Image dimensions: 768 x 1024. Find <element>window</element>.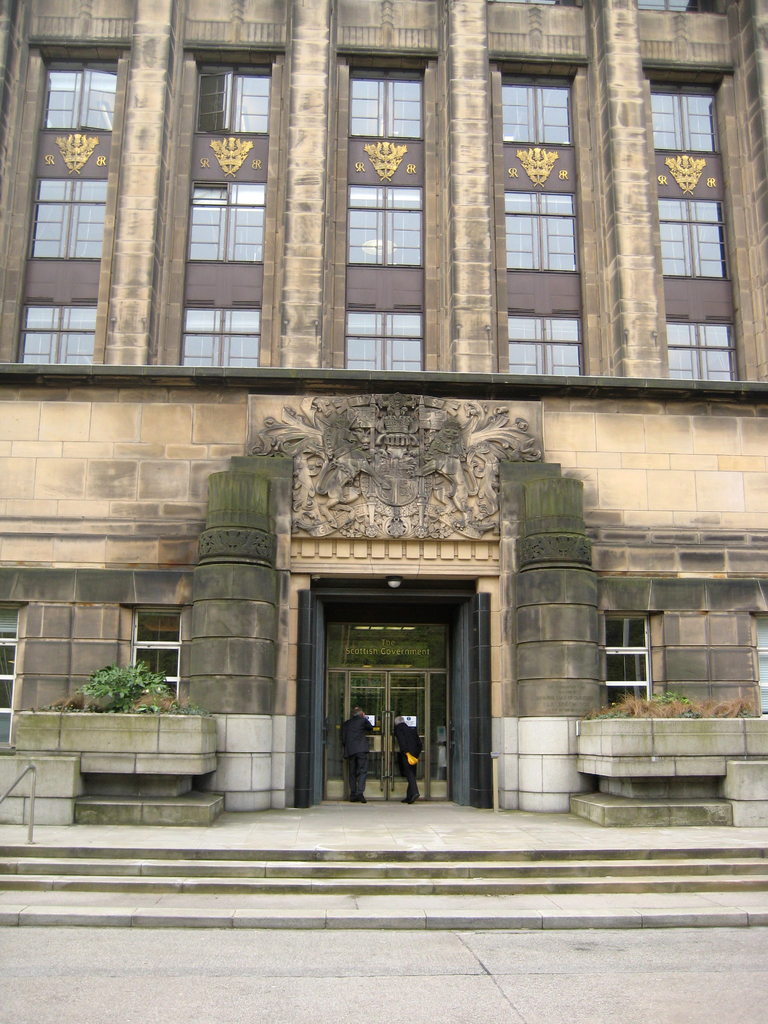
crop(488, 56, 611, 375).
